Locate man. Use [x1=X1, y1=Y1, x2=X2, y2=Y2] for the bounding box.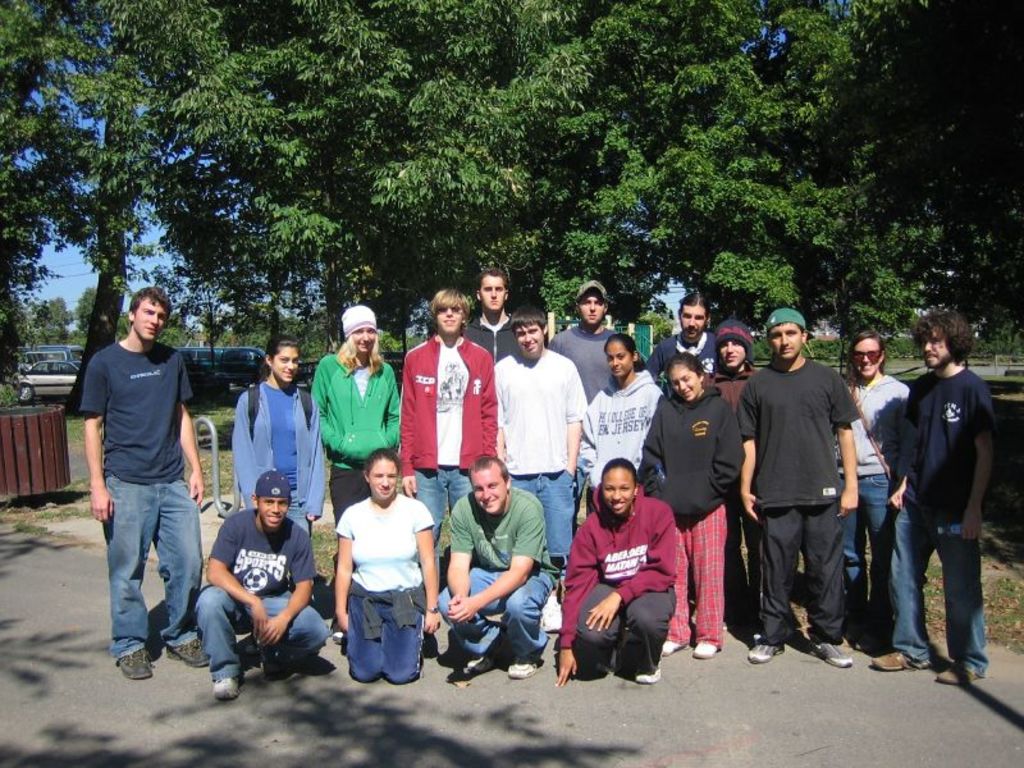
[x1=460, y1=269, x2=521, y2=362].
